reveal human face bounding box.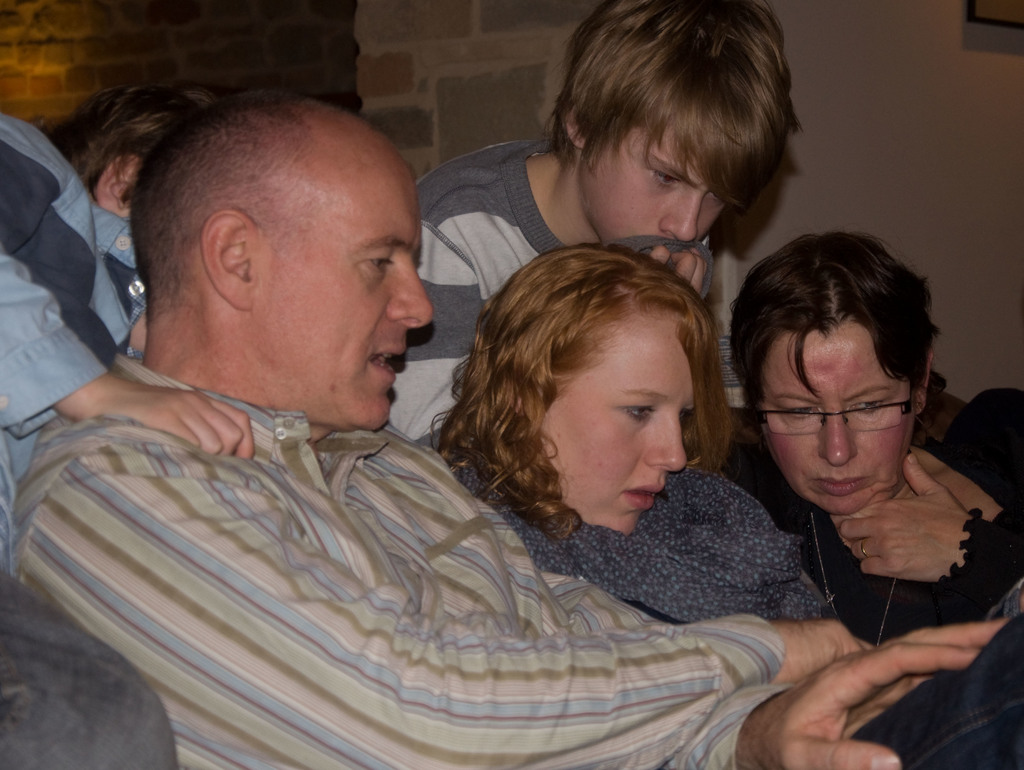
Revealed: [253,157,436,427].
